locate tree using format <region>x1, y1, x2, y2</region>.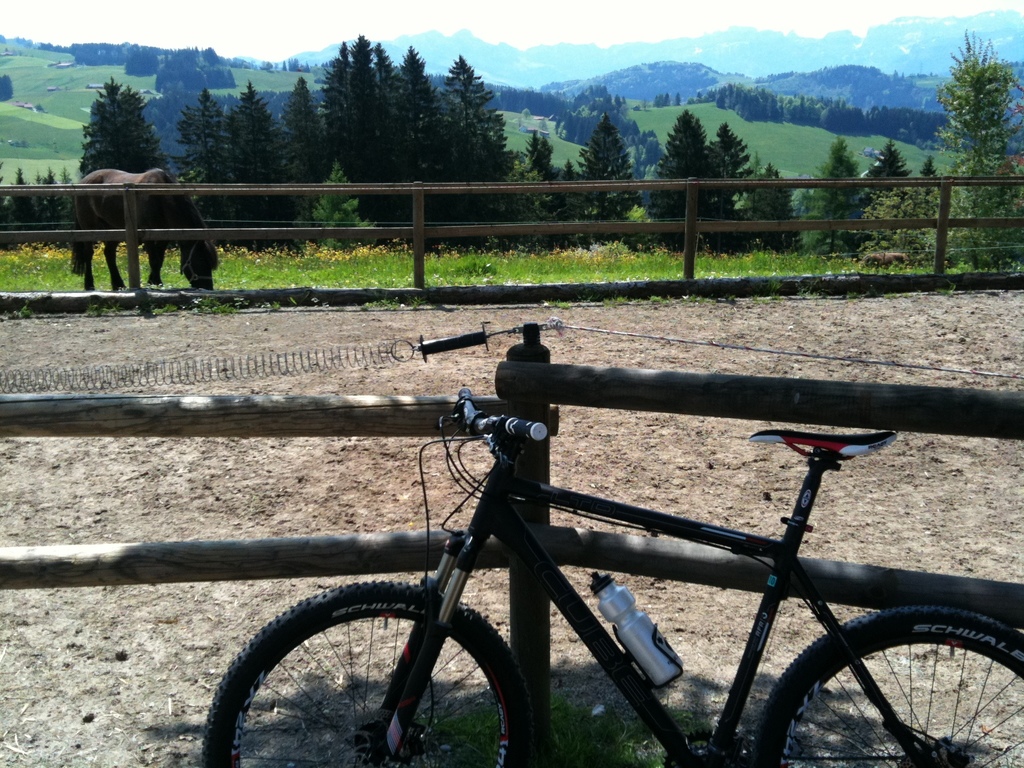
<region>521, 135, 578, 232</region>.
